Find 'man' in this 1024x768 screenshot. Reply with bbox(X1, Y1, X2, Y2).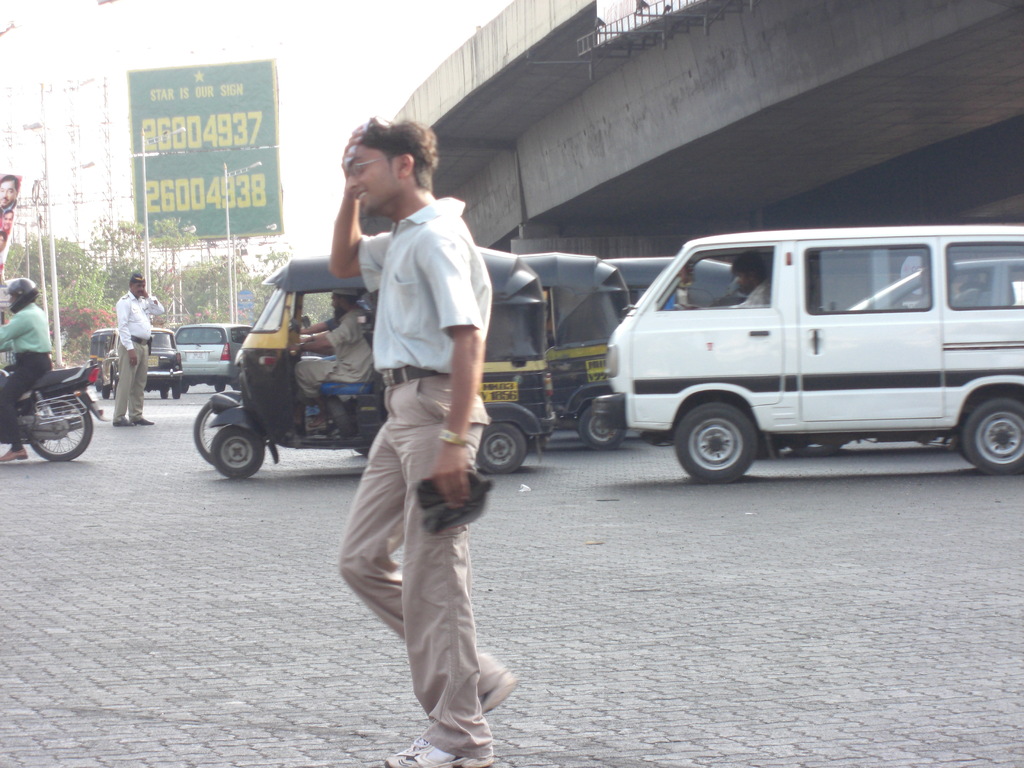
bbox(112, 279, 165, 427).
